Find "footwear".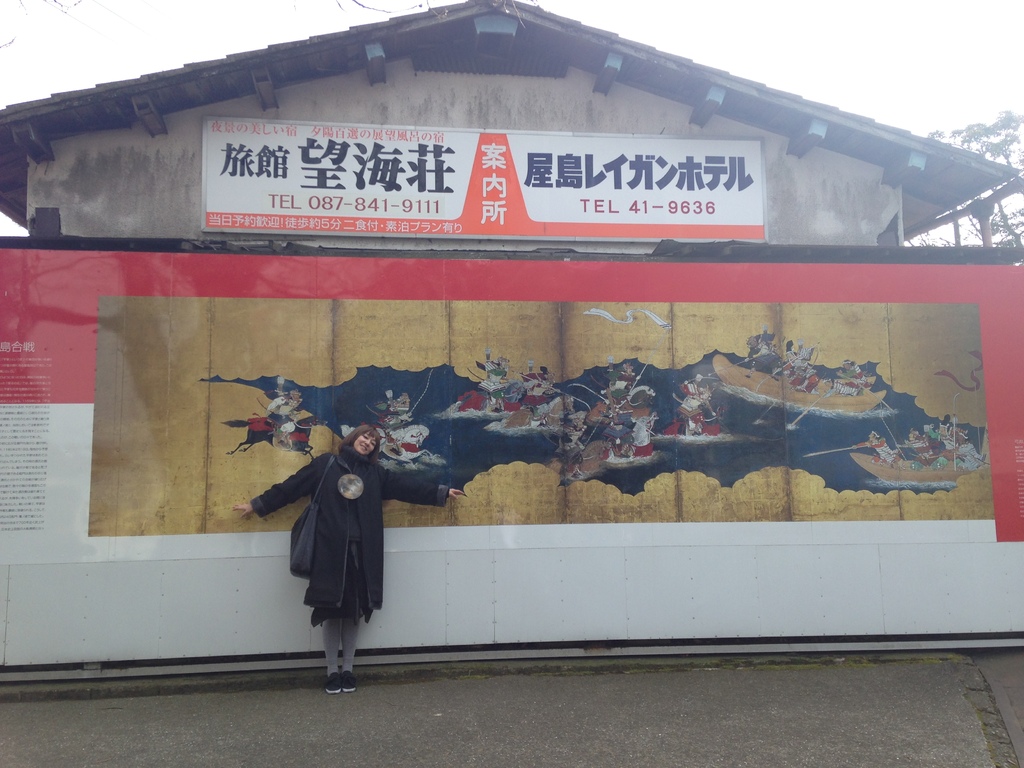
BBox(318, 676, 340, 697).
